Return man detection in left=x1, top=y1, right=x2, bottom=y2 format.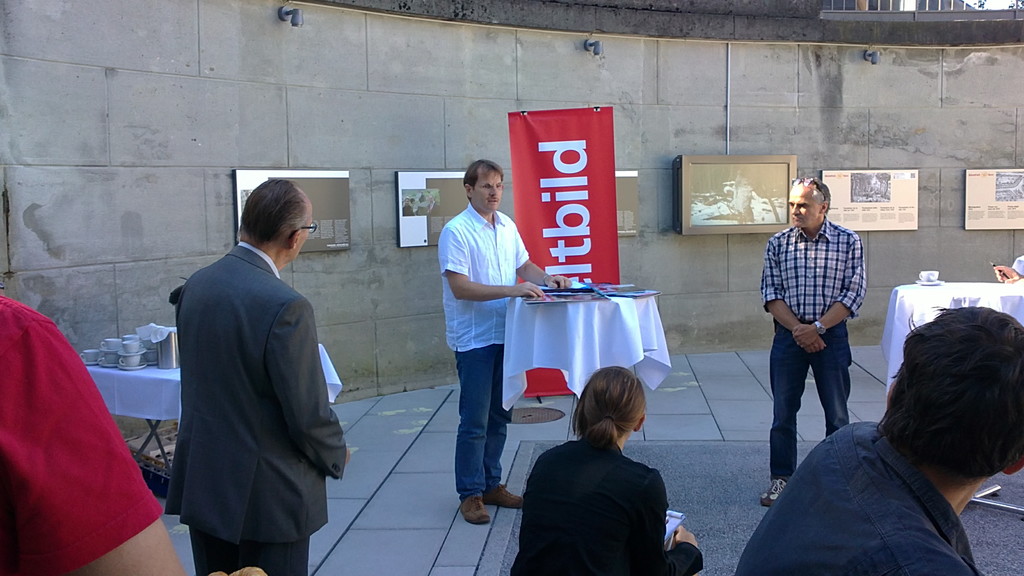
left=161, top=178, right=357, bottom=575.
